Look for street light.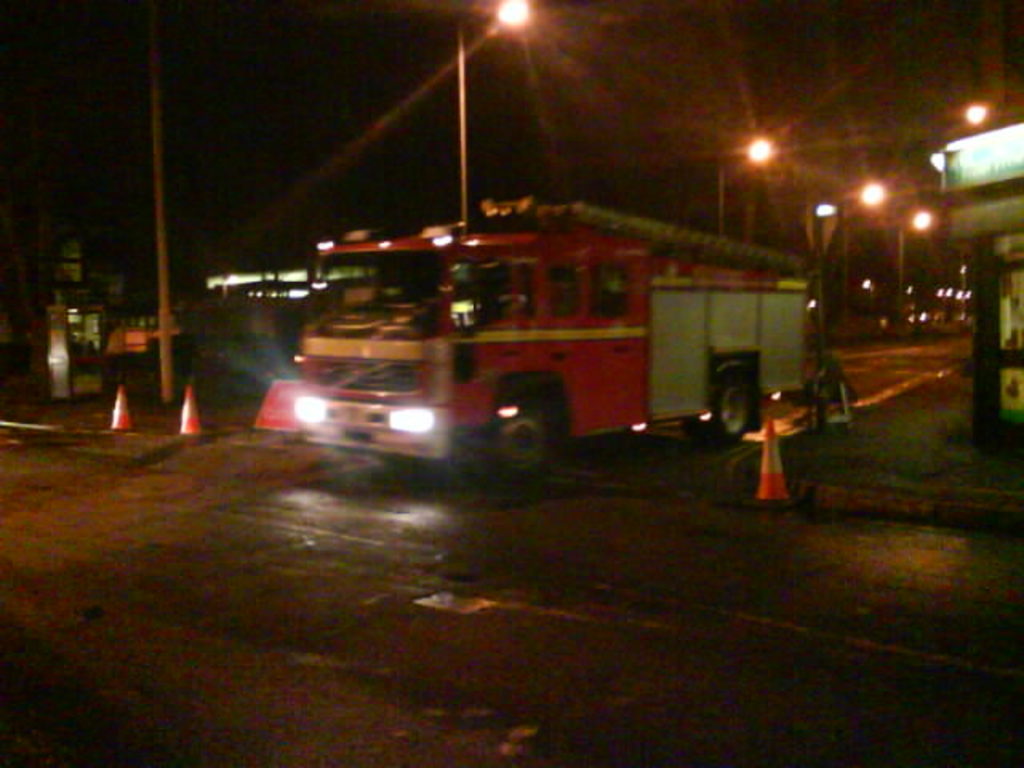
Found: BBox(838, 184, 886, 323).
